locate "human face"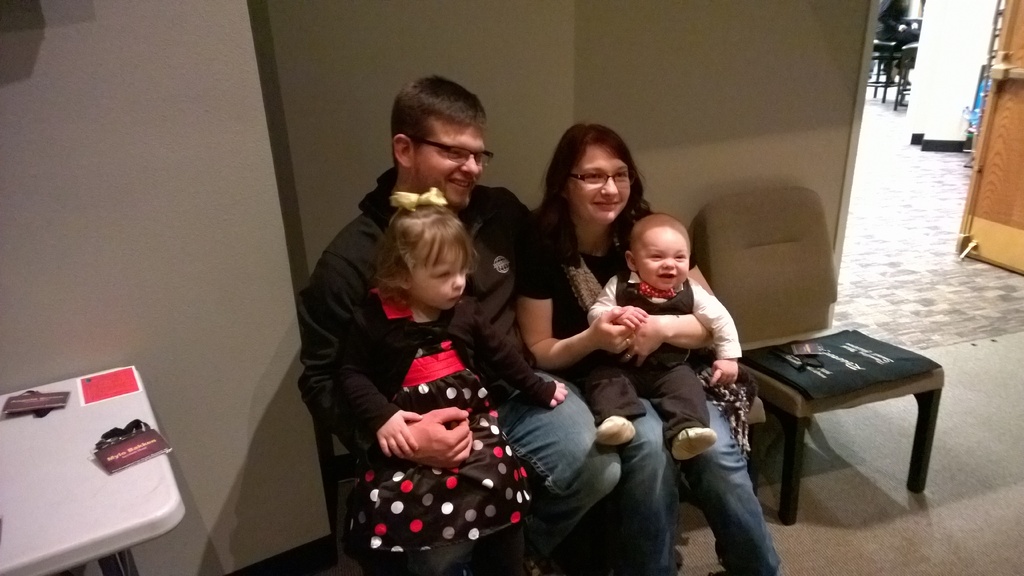
410, 118, 488, 207
